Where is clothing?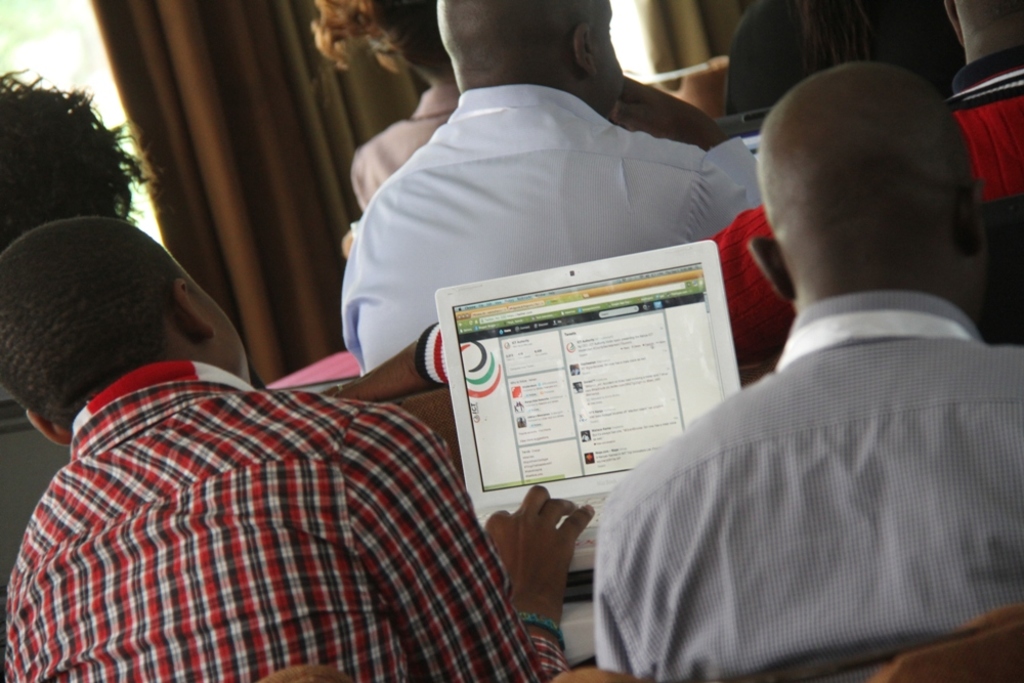
<box>723,0,968,100</box>.
